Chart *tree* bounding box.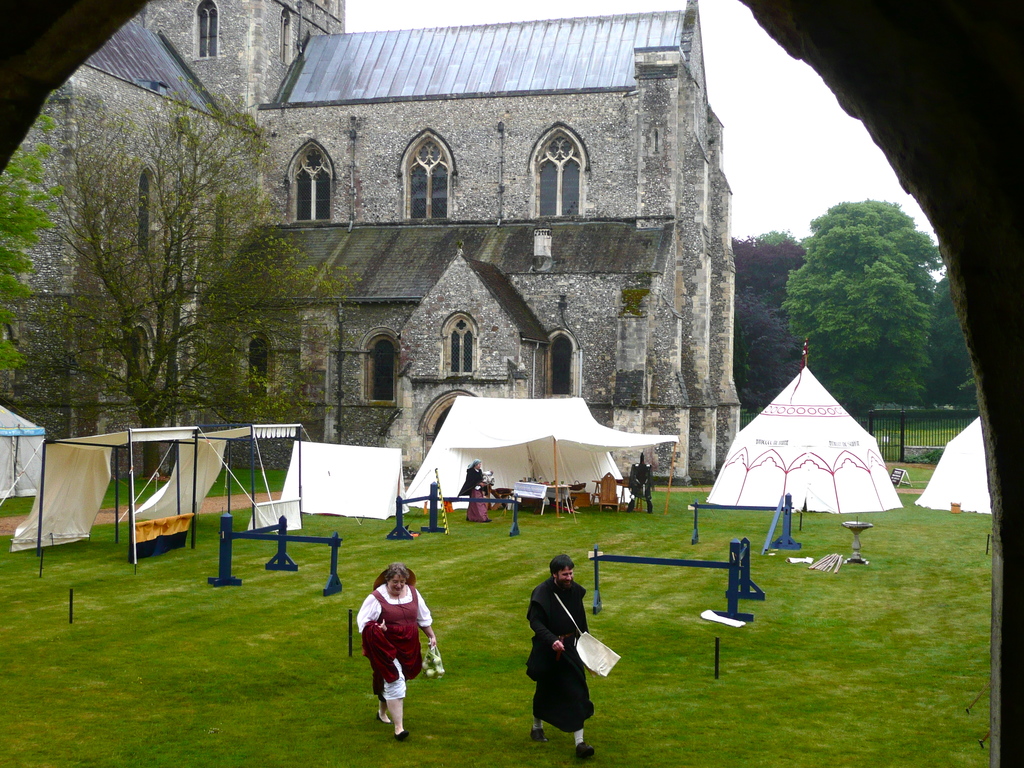
Charted: select_region(916, 268, 981, 410).
